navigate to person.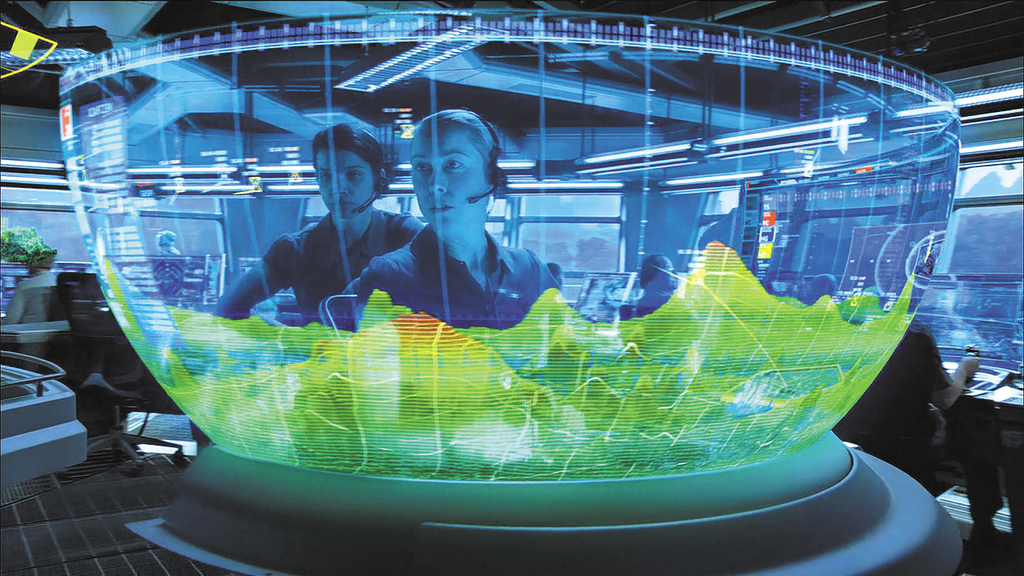
Navigation target: crop(213, 123, 430, 322).
